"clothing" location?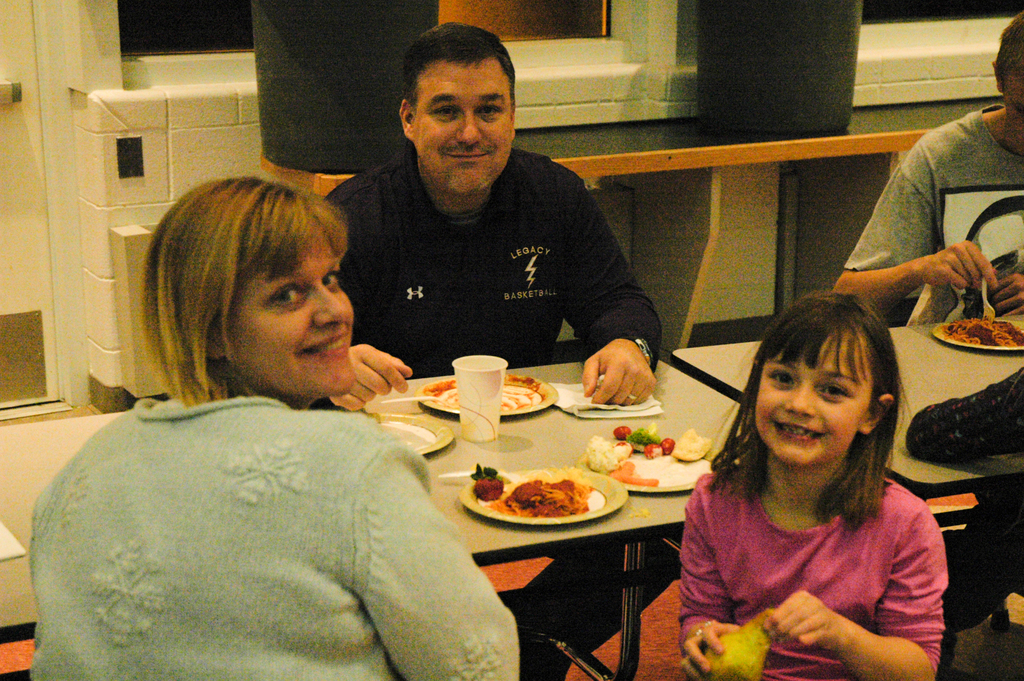
671, 452, 950, 680
